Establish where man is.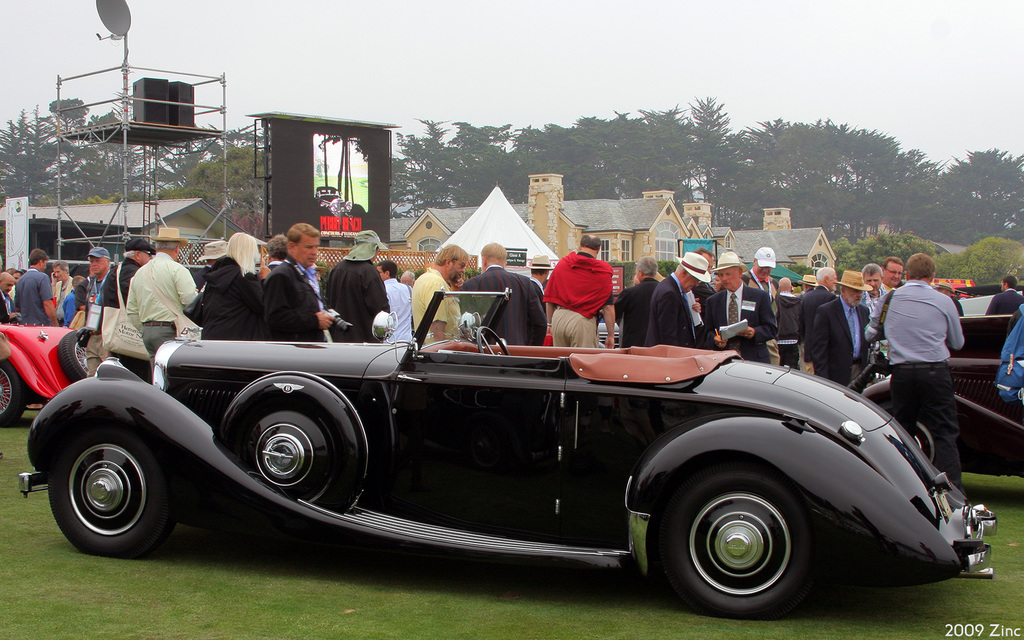
Established at x1=460, y1=240, x2=547, y2=346.
